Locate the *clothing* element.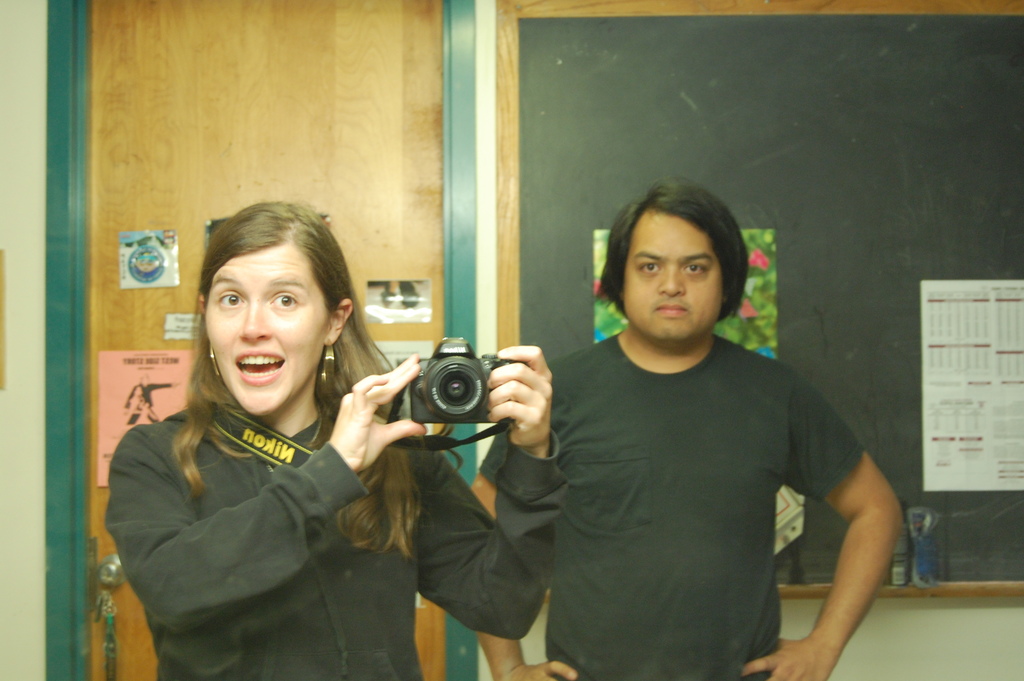
Element bbox: <region>486, 338, 869, 680</region>.
